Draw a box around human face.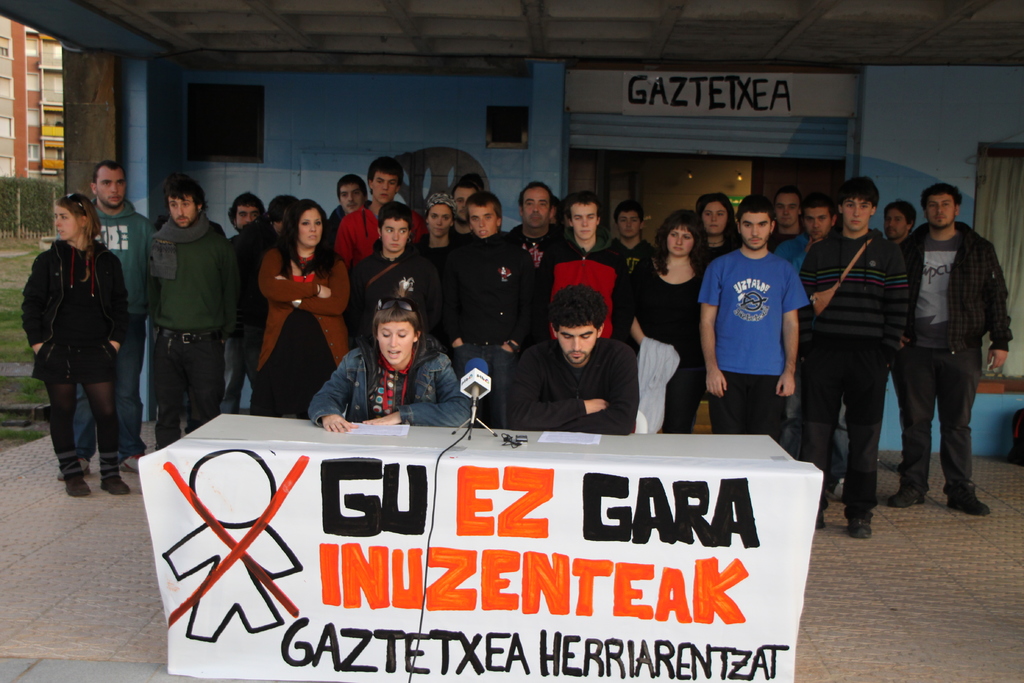
(left=703, top=200, right=730, bottom=233).
